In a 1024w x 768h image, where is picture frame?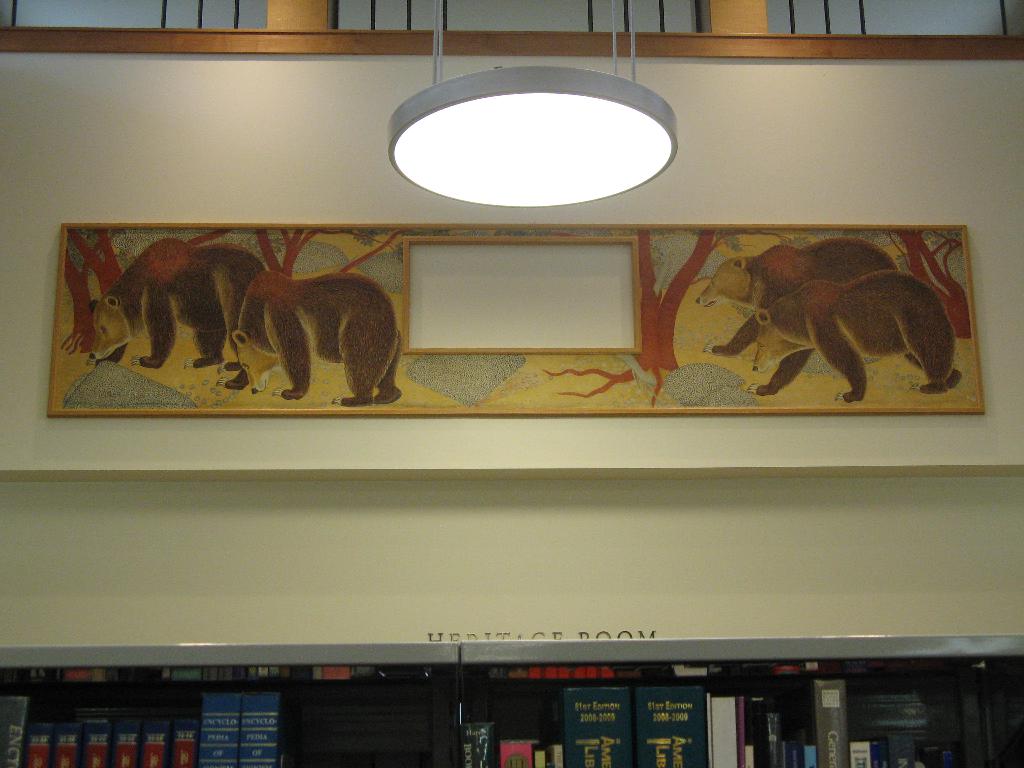
BBox(24, 207, 1015, 461).
